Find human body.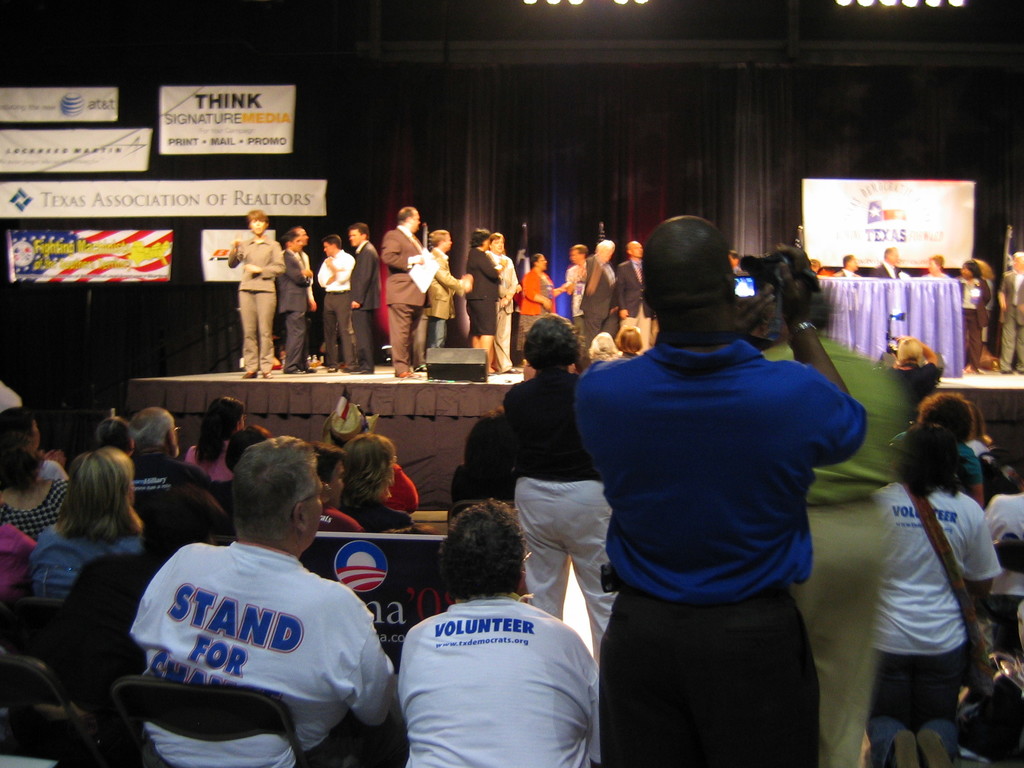
bbox(180, 442, 246, 484).
